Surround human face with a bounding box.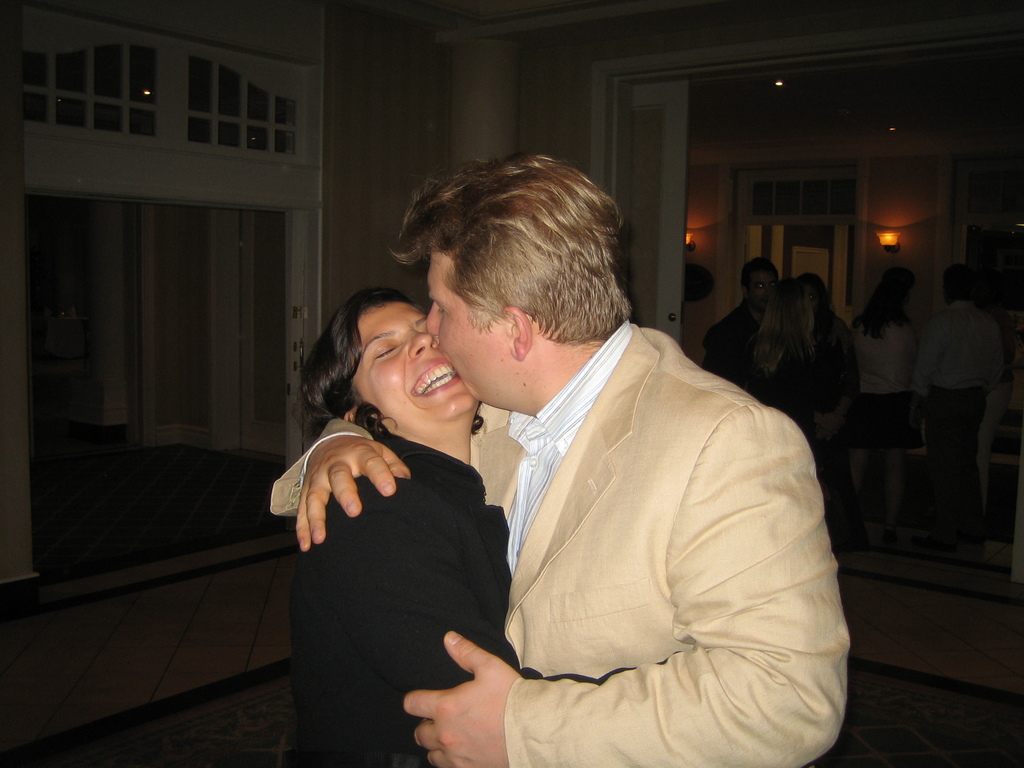
[x1=426, y1=256, x2=518, y2=401].
